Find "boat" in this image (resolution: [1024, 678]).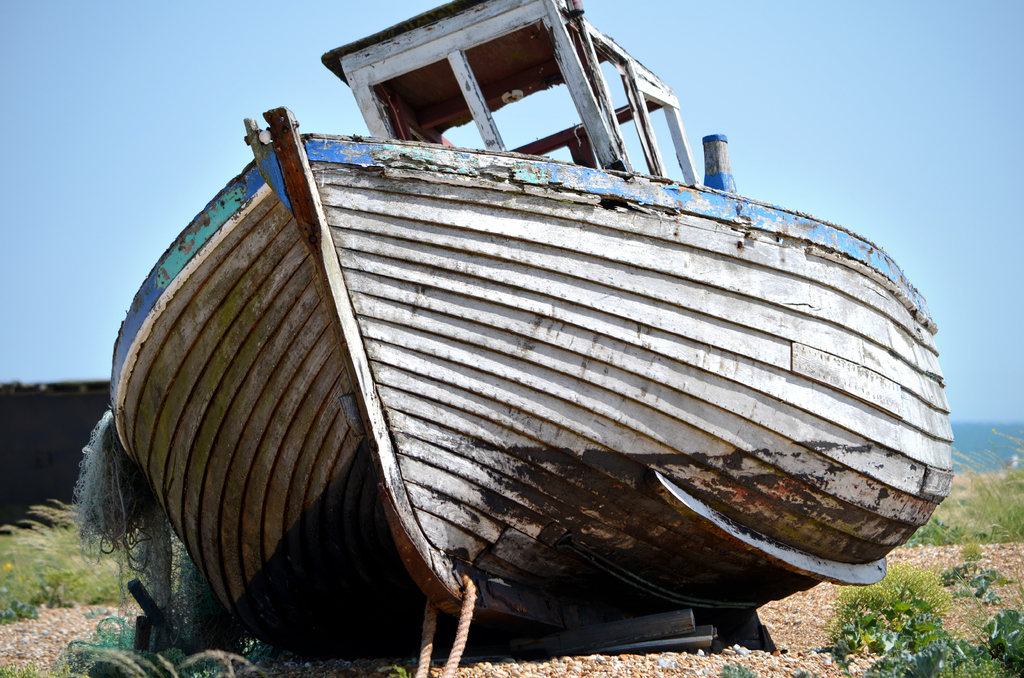
{"x1": 105, "y1": 0, "x2": 957, "y2": 638}.
